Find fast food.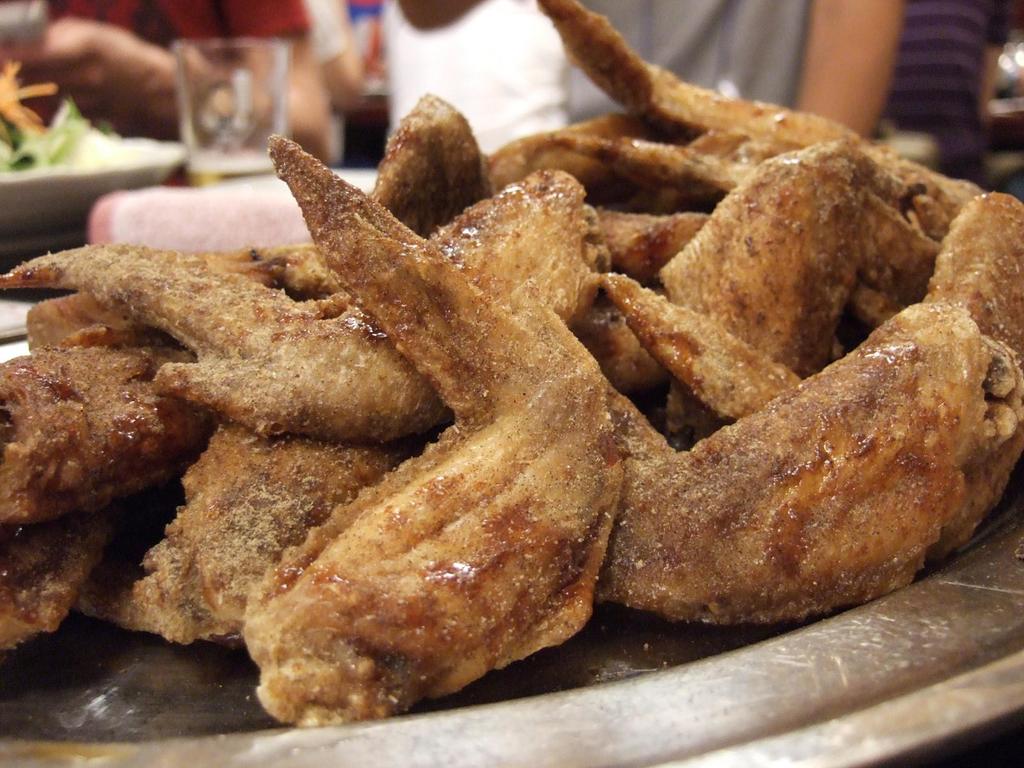
Rect(918, 191, 1023, 547).
